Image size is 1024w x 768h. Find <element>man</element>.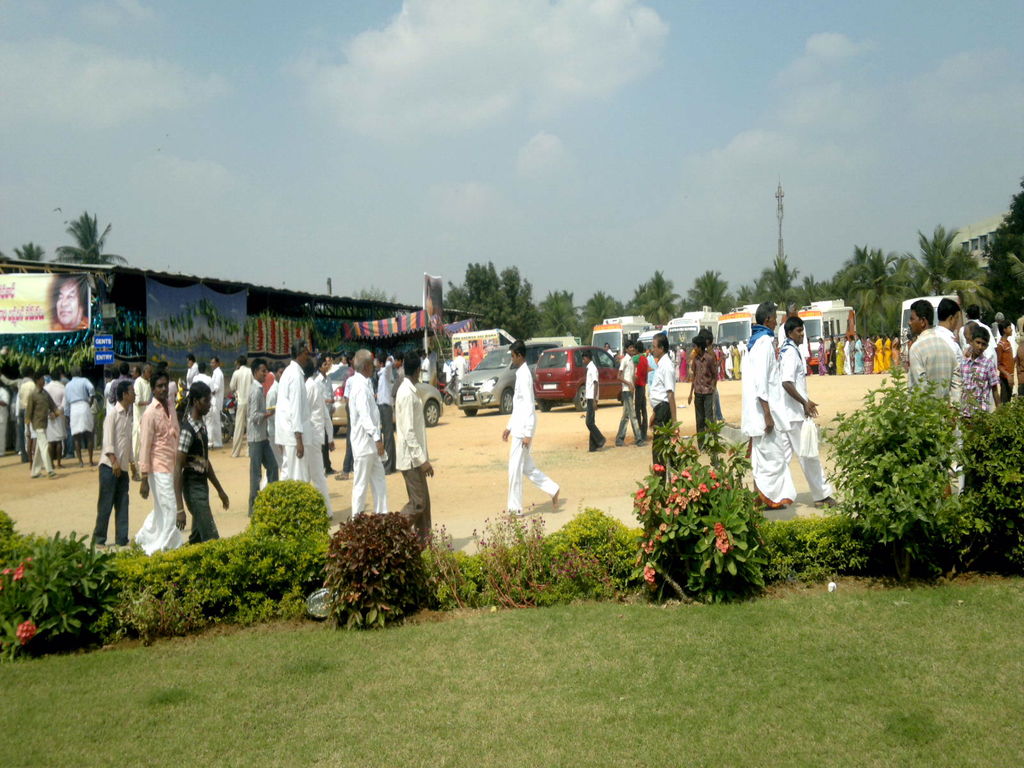
[739,298,796,506].
